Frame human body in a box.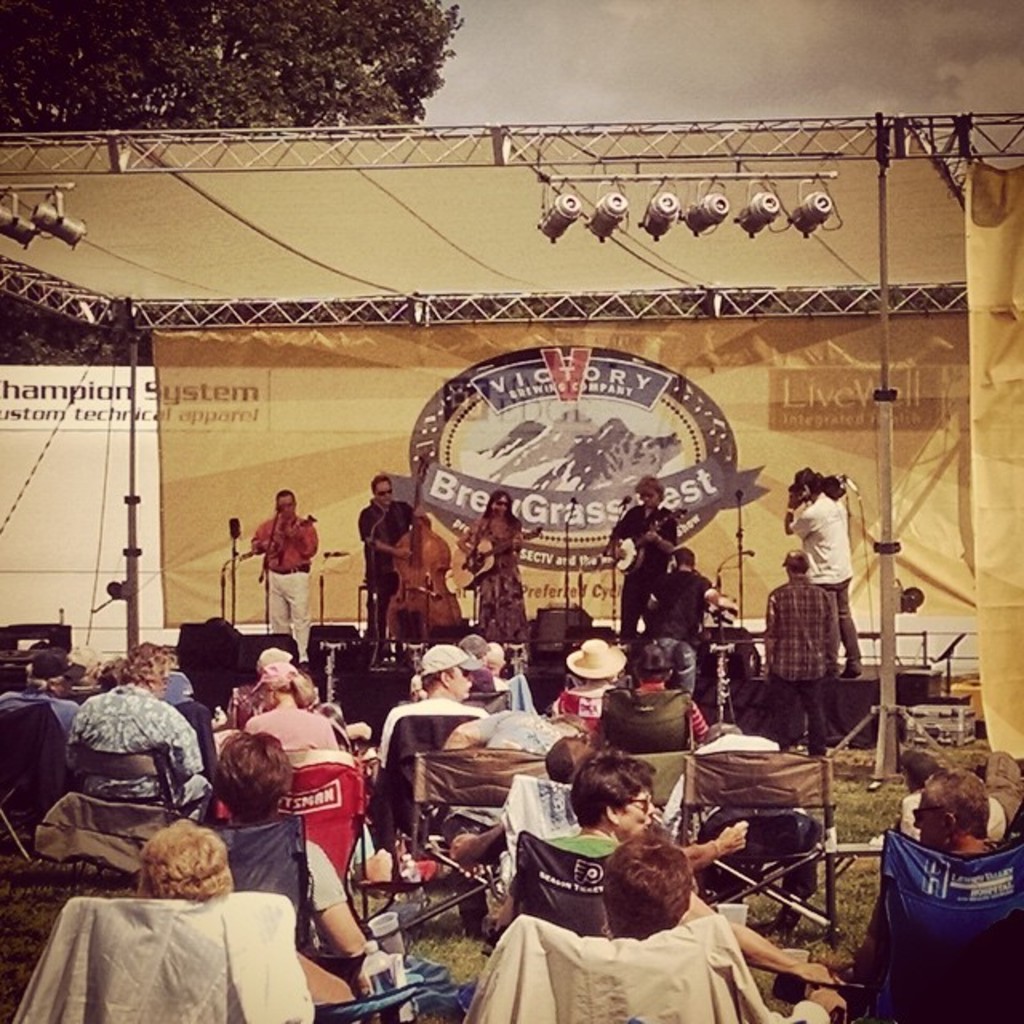
left=907, top=770, right=1005, bottom=861.
